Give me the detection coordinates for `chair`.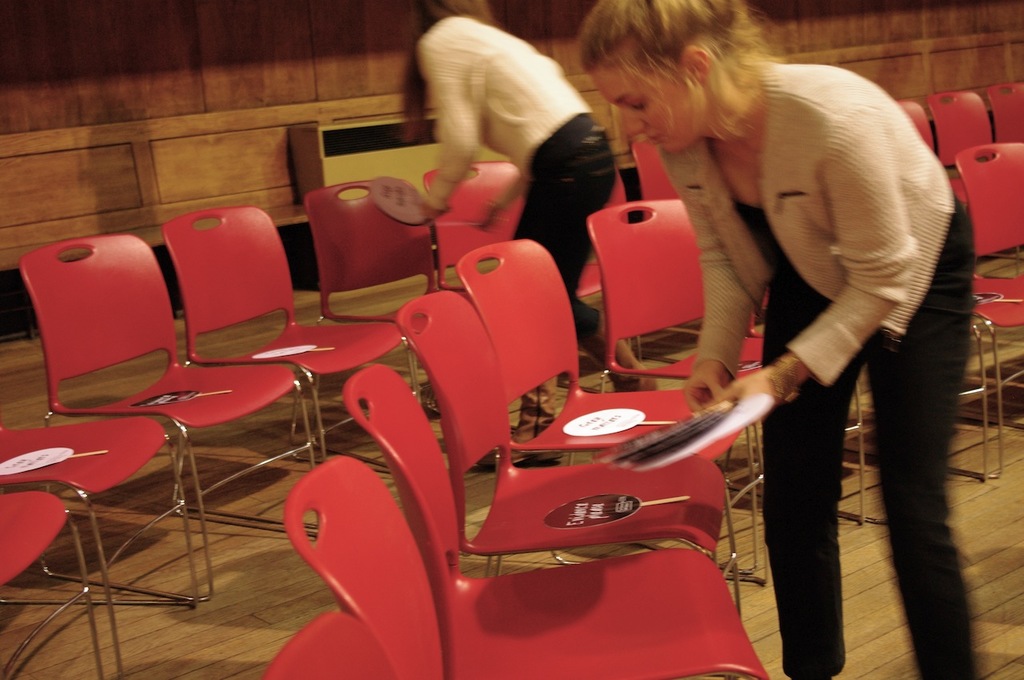
region(450, 239, 762, 585).
